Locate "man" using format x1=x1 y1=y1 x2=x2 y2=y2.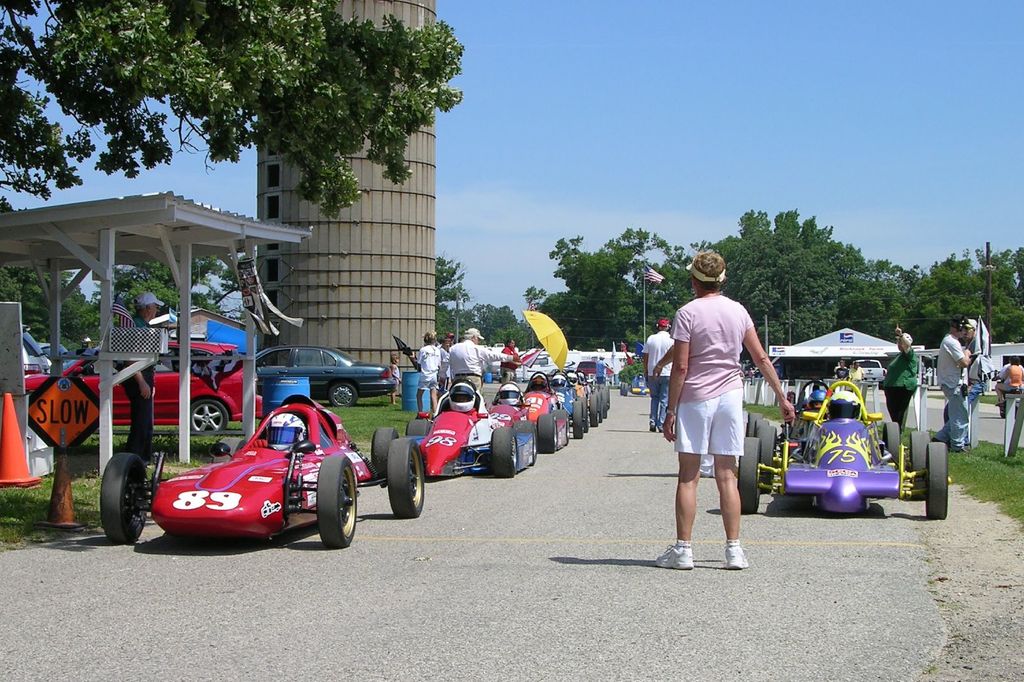
x1=834 y1=357 x2=841 y2=373.
